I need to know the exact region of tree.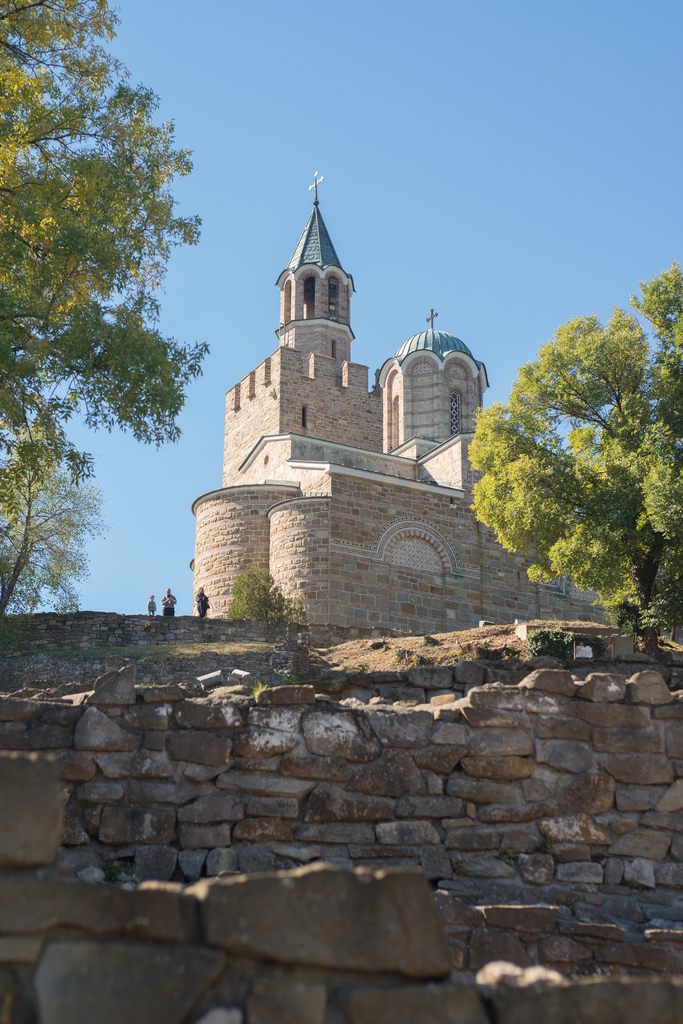
Region: l=0, t=413, r=106, b=616.
